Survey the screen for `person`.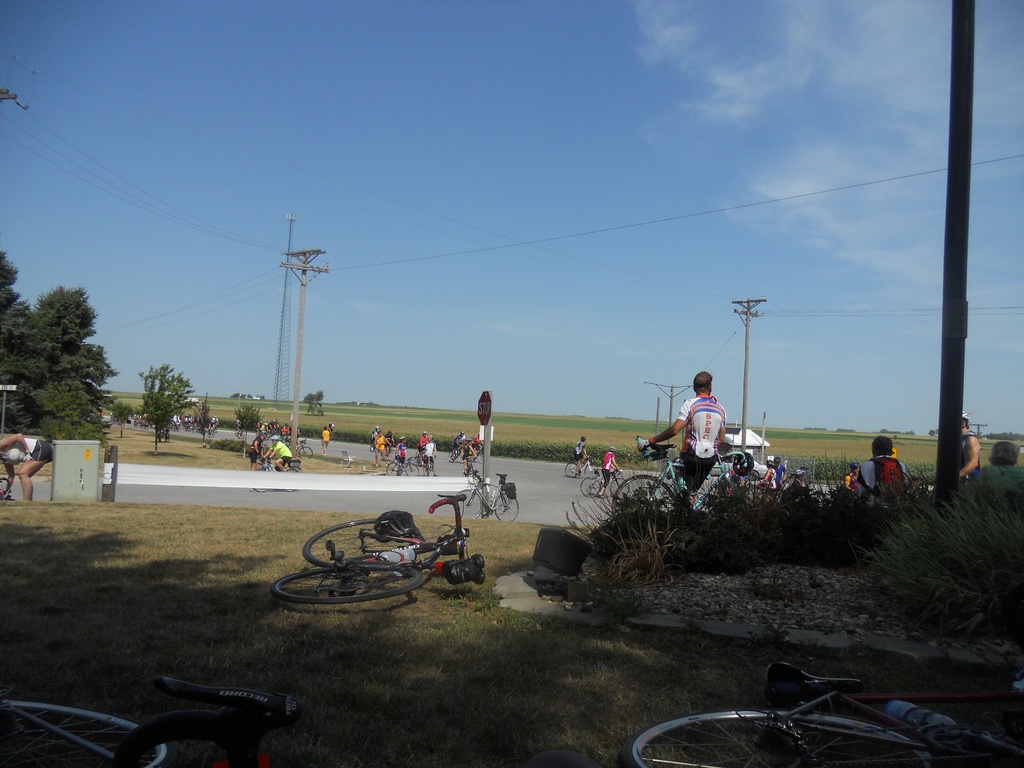
Survey found: detection(454, 442, 475, 467).
